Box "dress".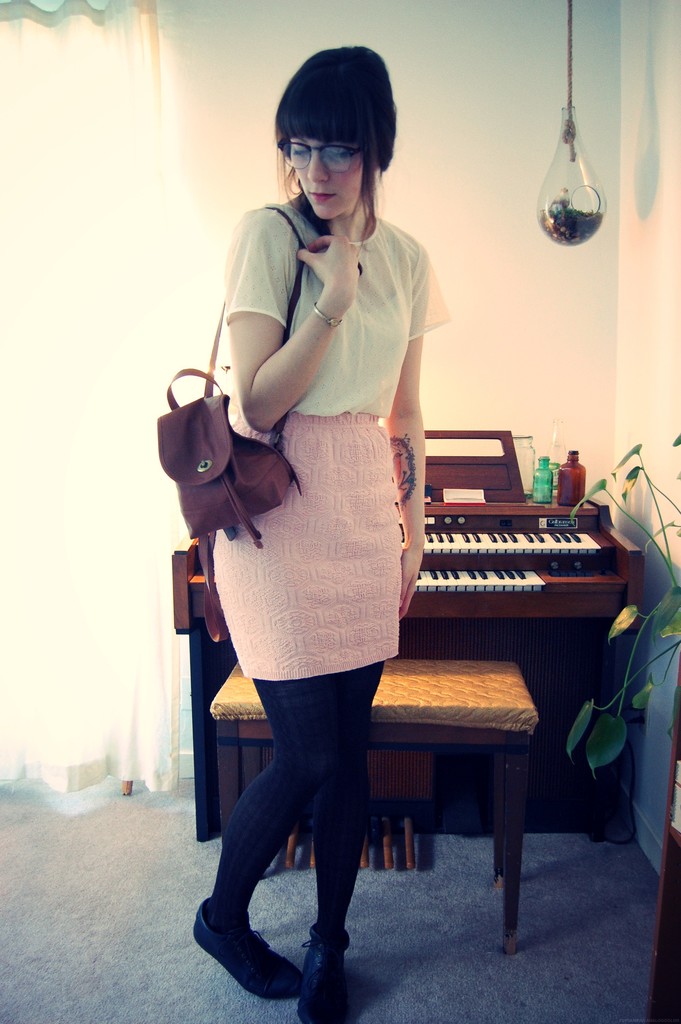
detection(188, 200, 443, 652).
